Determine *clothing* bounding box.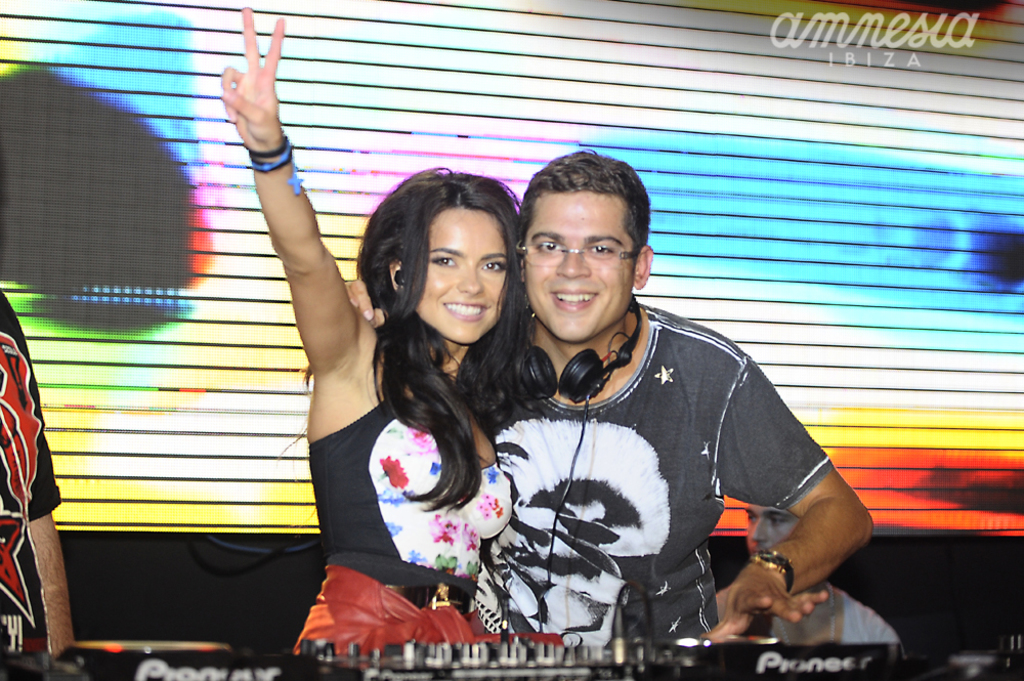
Determined: 301,314,523,653.
